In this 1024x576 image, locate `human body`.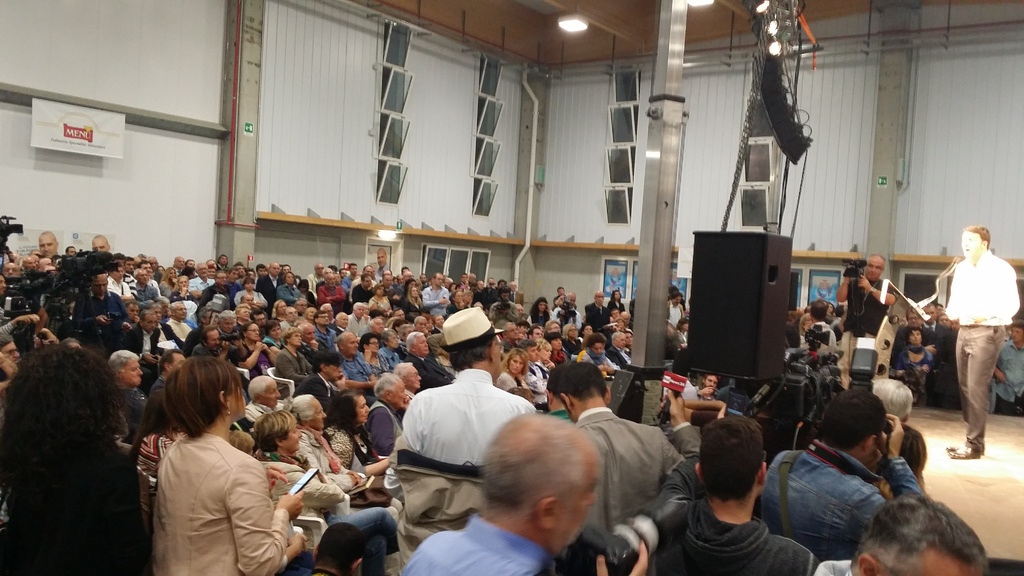
Bounding box: left=945, top=248, right=1023, bottom=460.
